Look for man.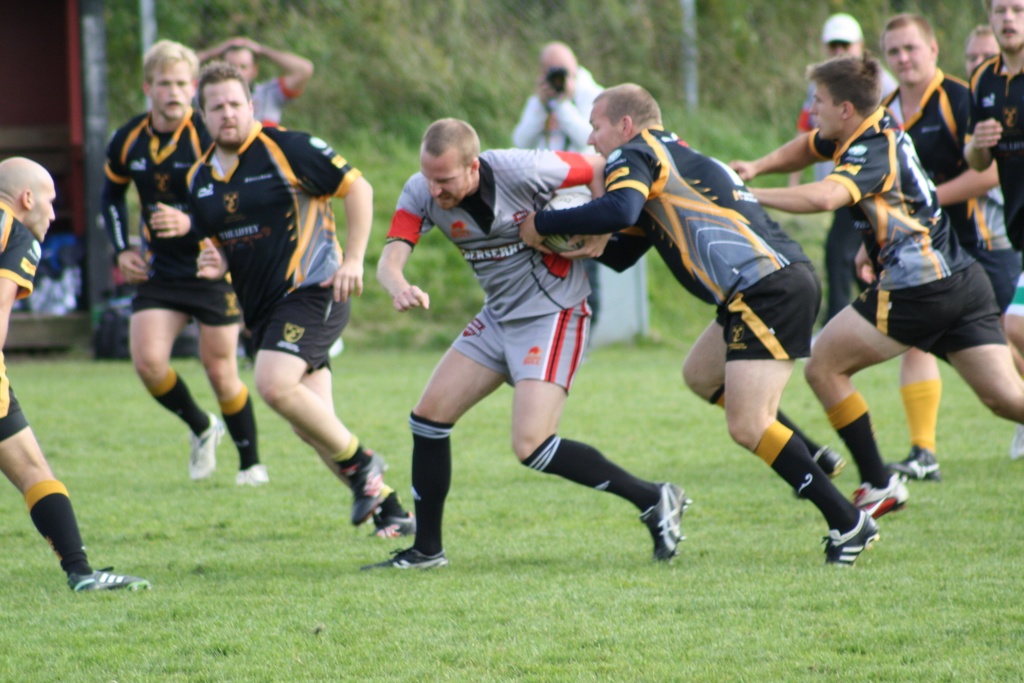
Found: 965 24 1002 78.
